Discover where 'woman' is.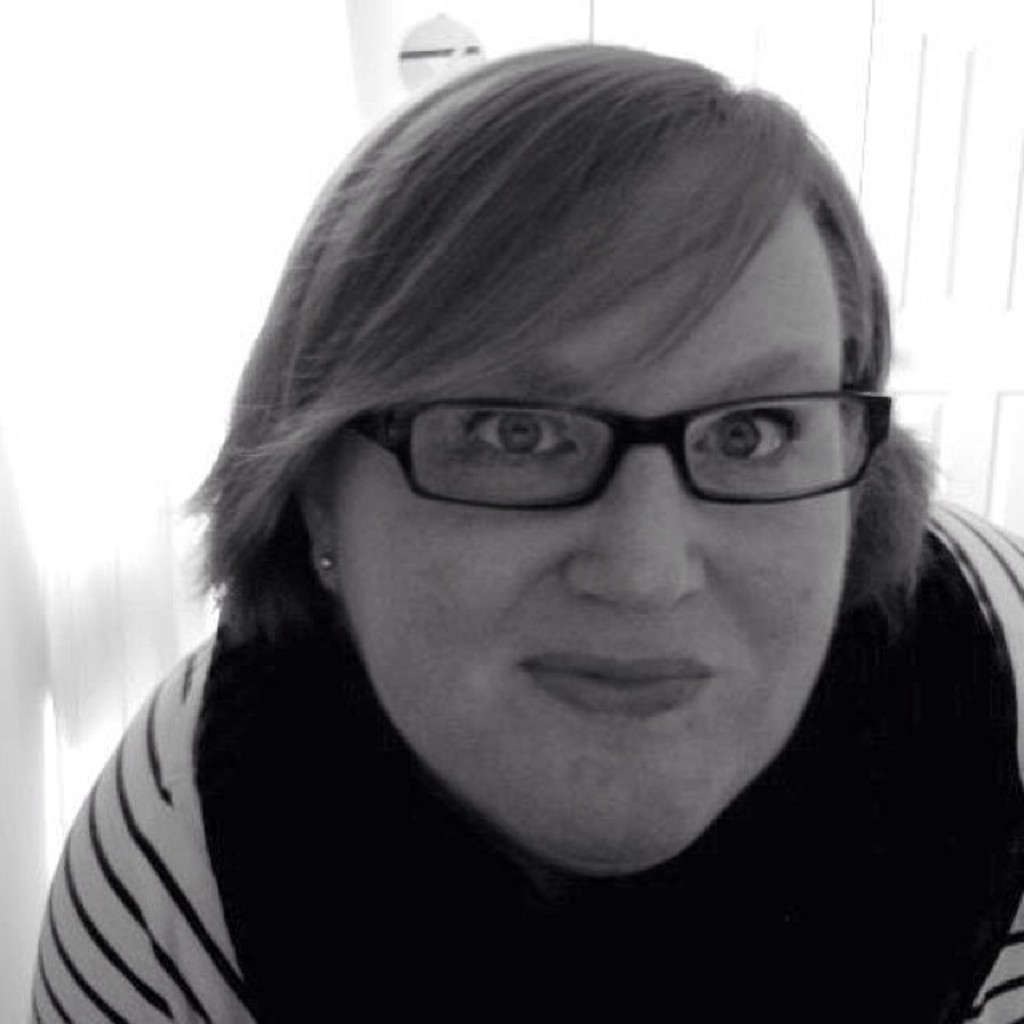
Discovered at <box>13,6,1023,1022</box>.
